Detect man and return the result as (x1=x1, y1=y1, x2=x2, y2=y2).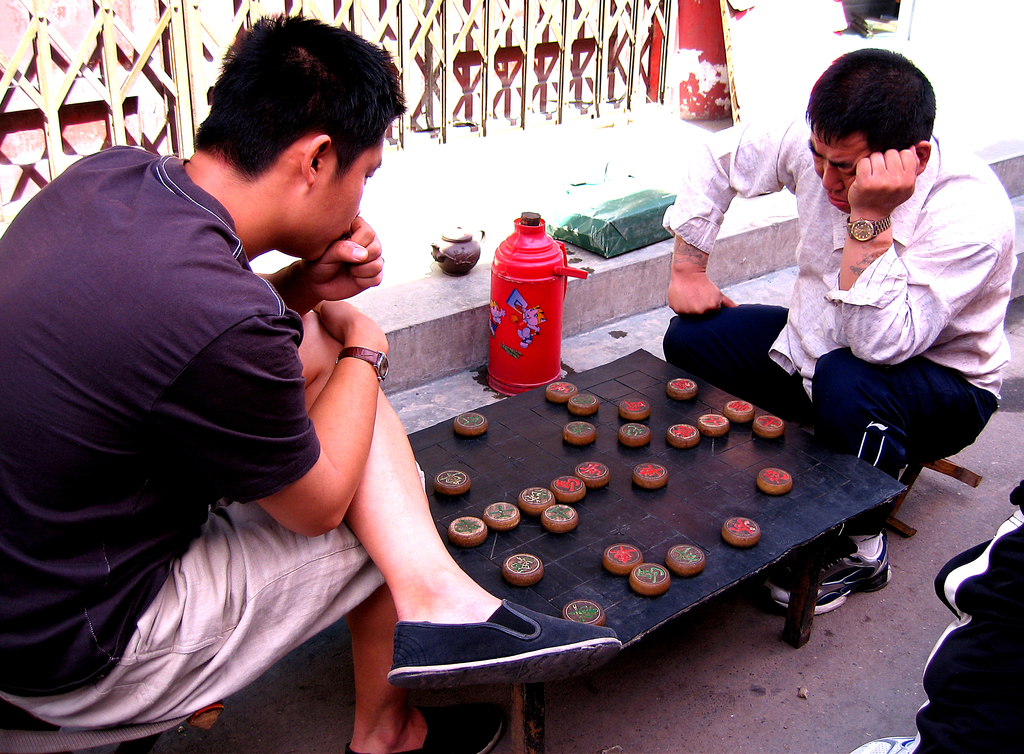
(x1=8, y1=45, x2=507, y2=728).
